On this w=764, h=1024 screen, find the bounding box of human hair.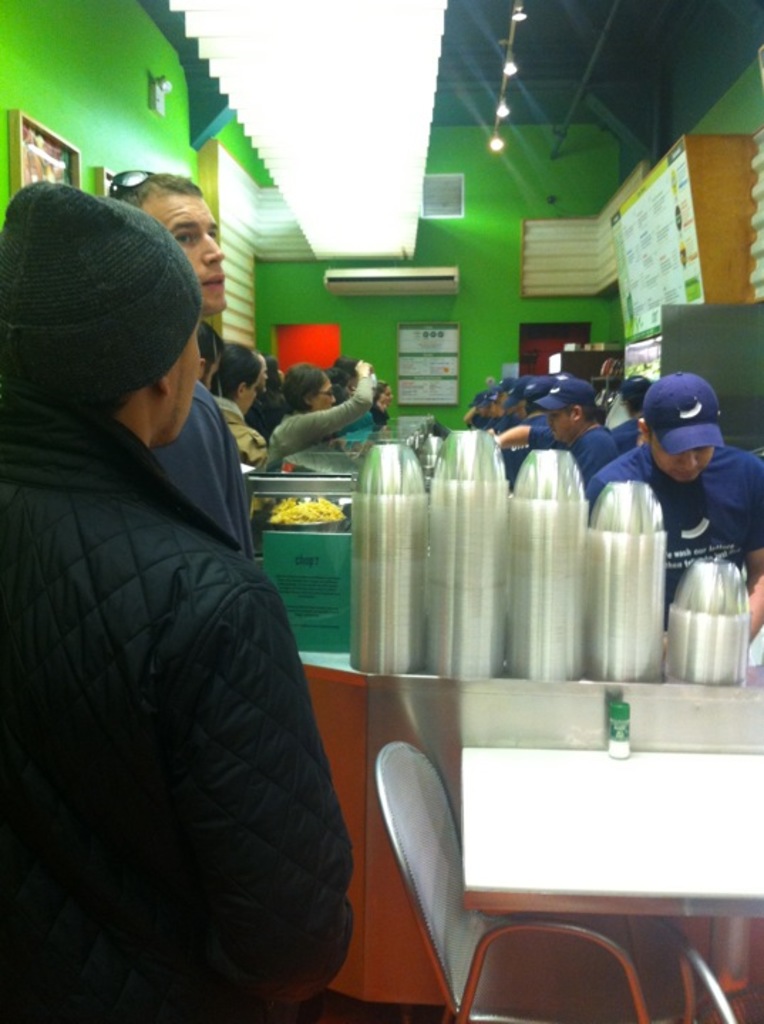
Bounding box: {"left": 205, "top": 341, "right": 263, "bottom": 391}.
